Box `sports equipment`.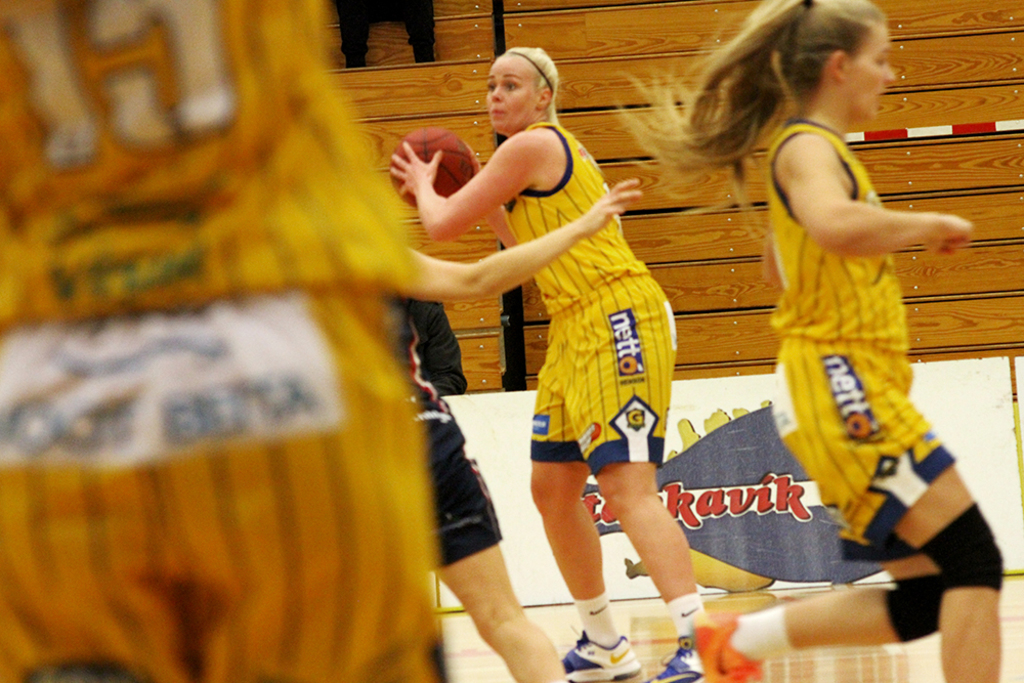
[x1=391, y1=130, x2=475, y2=207].
